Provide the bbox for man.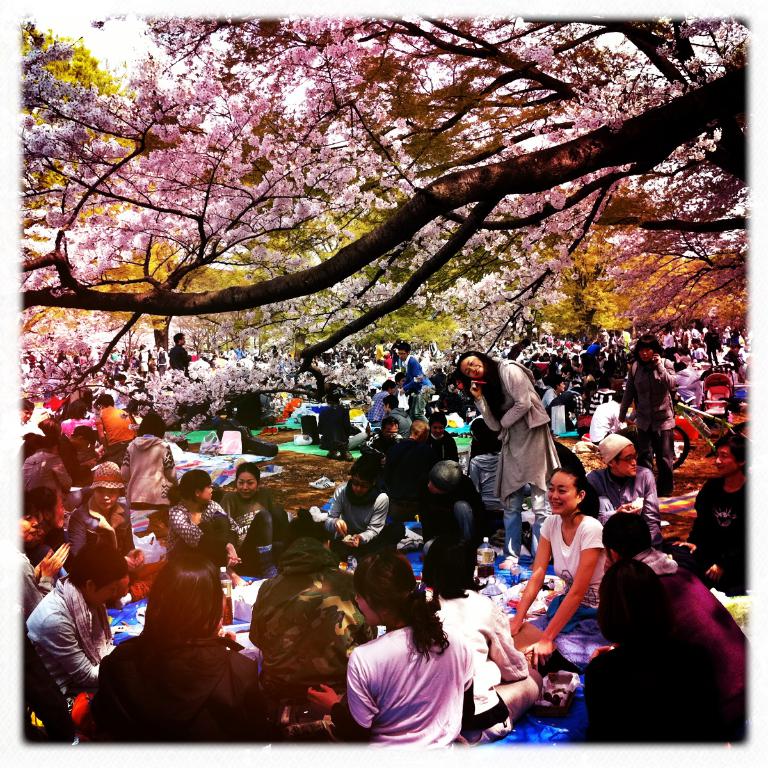
(93,392,138,467).
